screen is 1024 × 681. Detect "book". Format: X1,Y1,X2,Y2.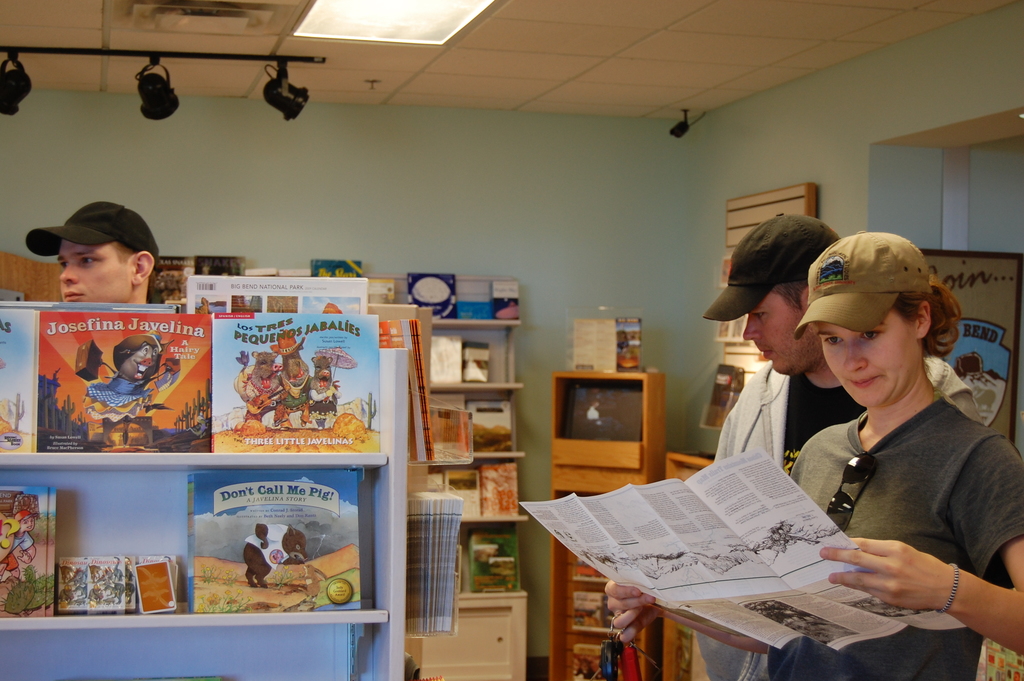
364,275,396,309.
